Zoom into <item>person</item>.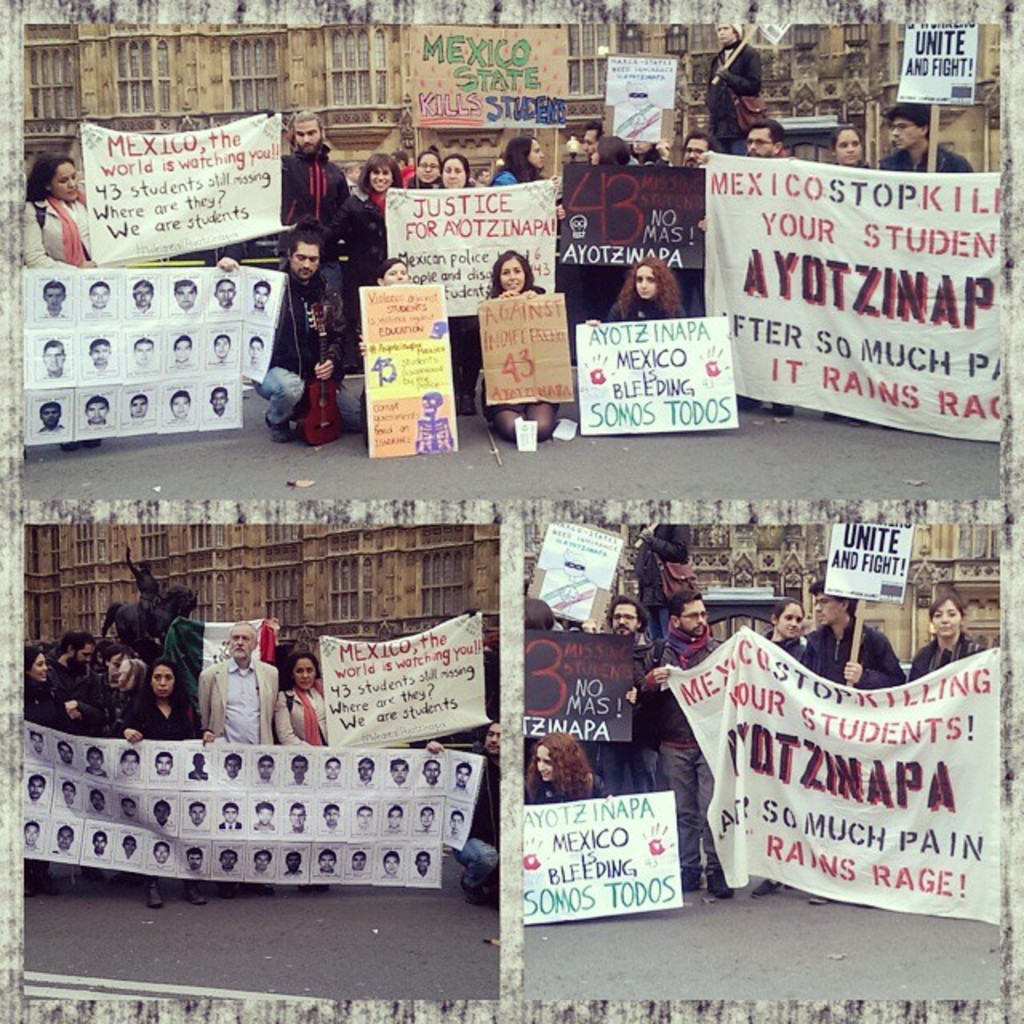
Zoom target: detection(296, 755, 314, 786).
